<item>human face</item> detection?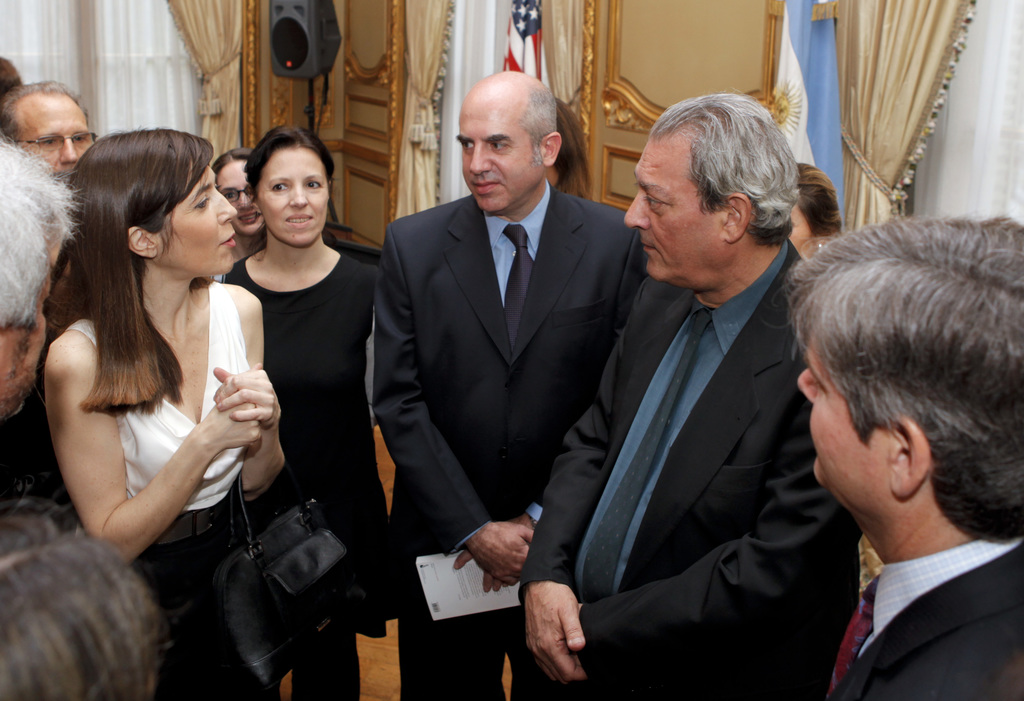
region(786, 323, 897, 516)
